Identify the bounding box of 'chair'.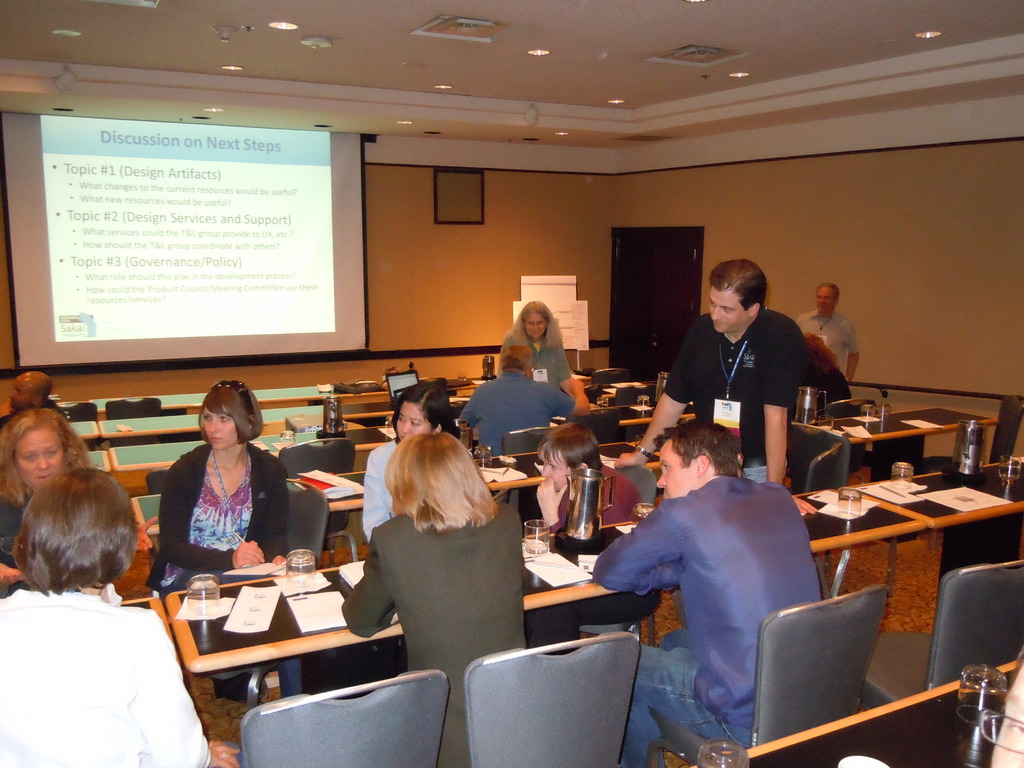
bbox(244, 666, 451, 767).
